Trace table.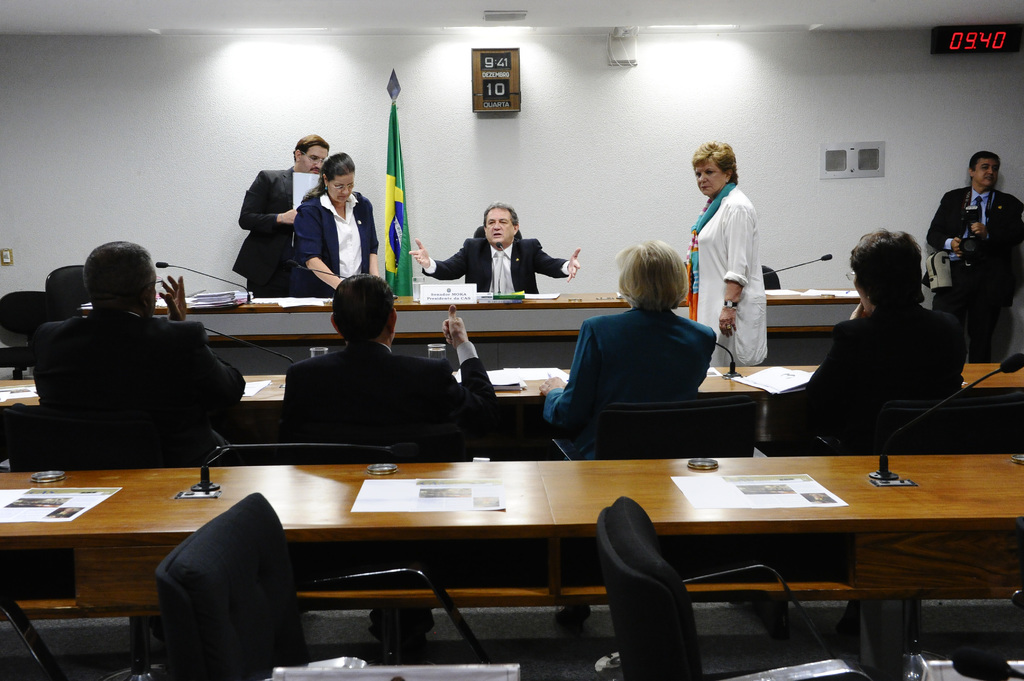
Traced to 0 449 1023 680.
